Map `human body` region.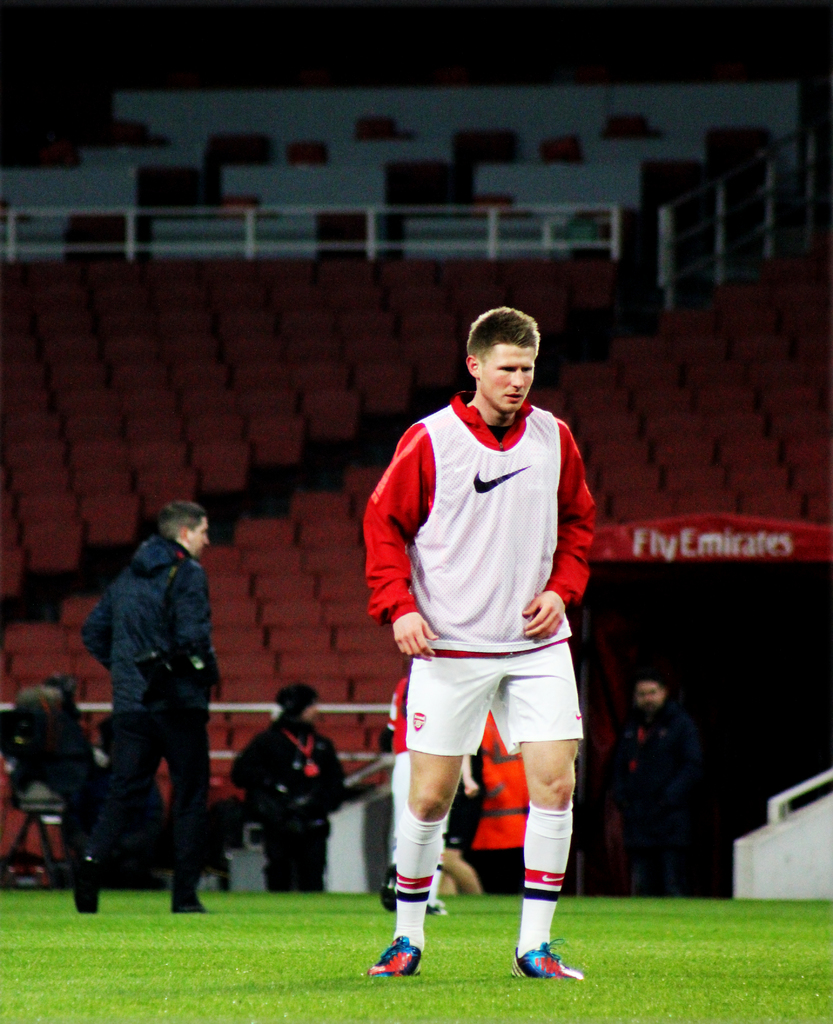
Mapped to {"x1": 369, "y1": 314, "x2": 602, "y2": 1023}.
